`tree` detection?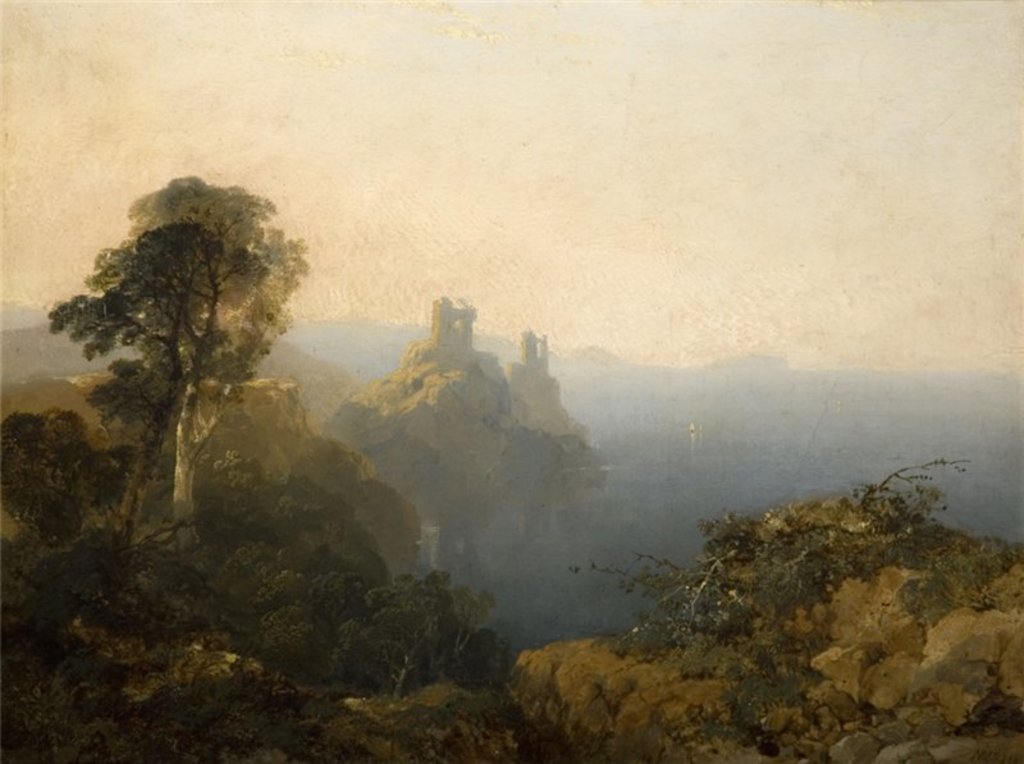
51,147,315,553
